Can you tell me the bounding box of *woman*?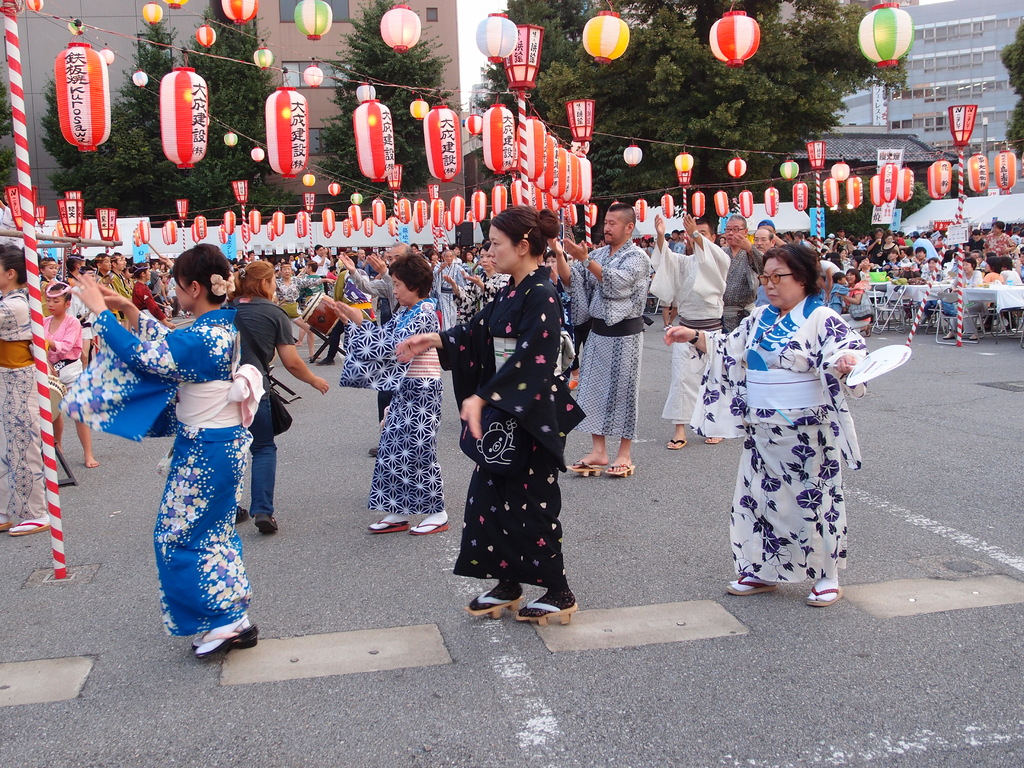
x1=943, y1=257, x2=982, y2=339.
